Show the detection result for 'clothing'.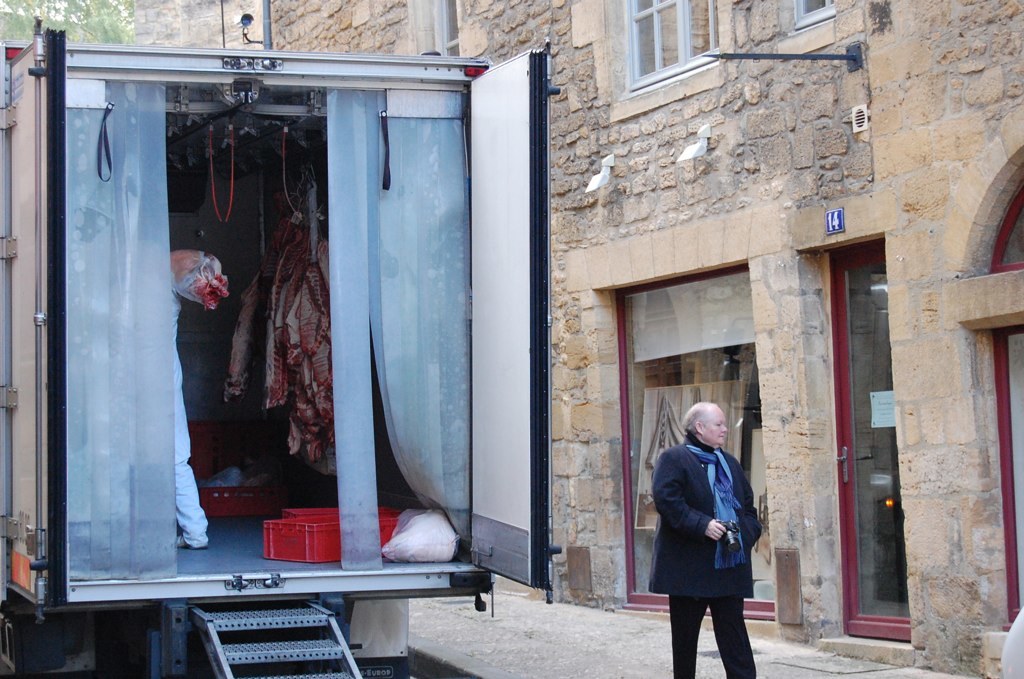
locate(285, 256, 339, 482).
